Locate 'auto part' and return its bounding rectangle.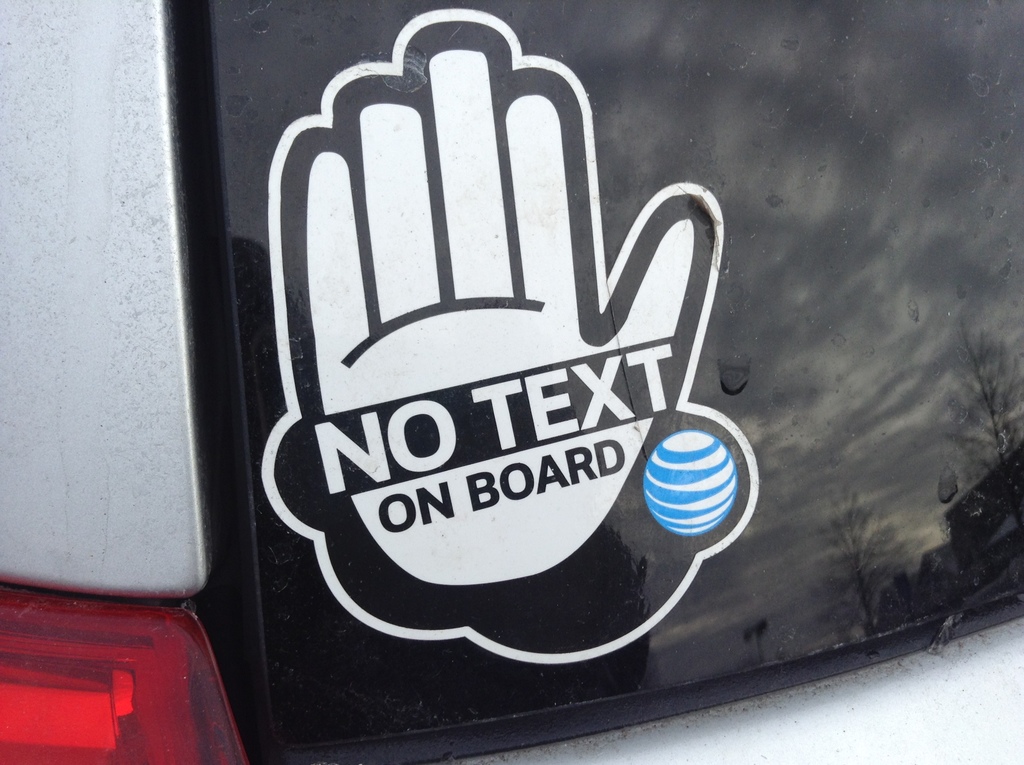
[x1=0, y1=568, x2=246, y2=764].
